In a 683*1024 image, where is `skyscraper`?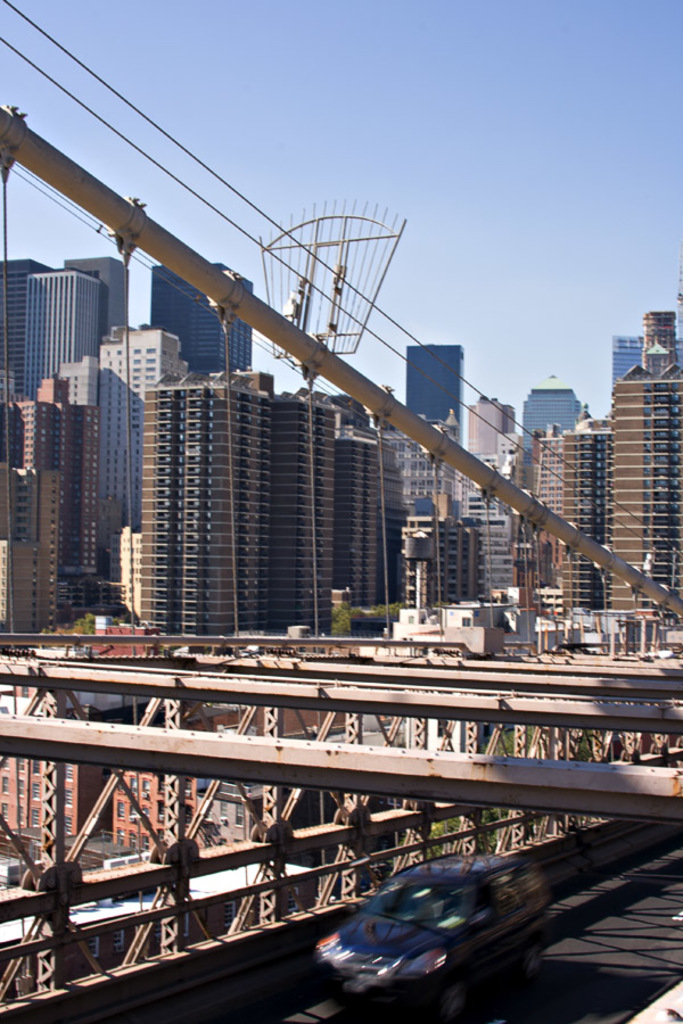
box(522, 386, 585, 446).
